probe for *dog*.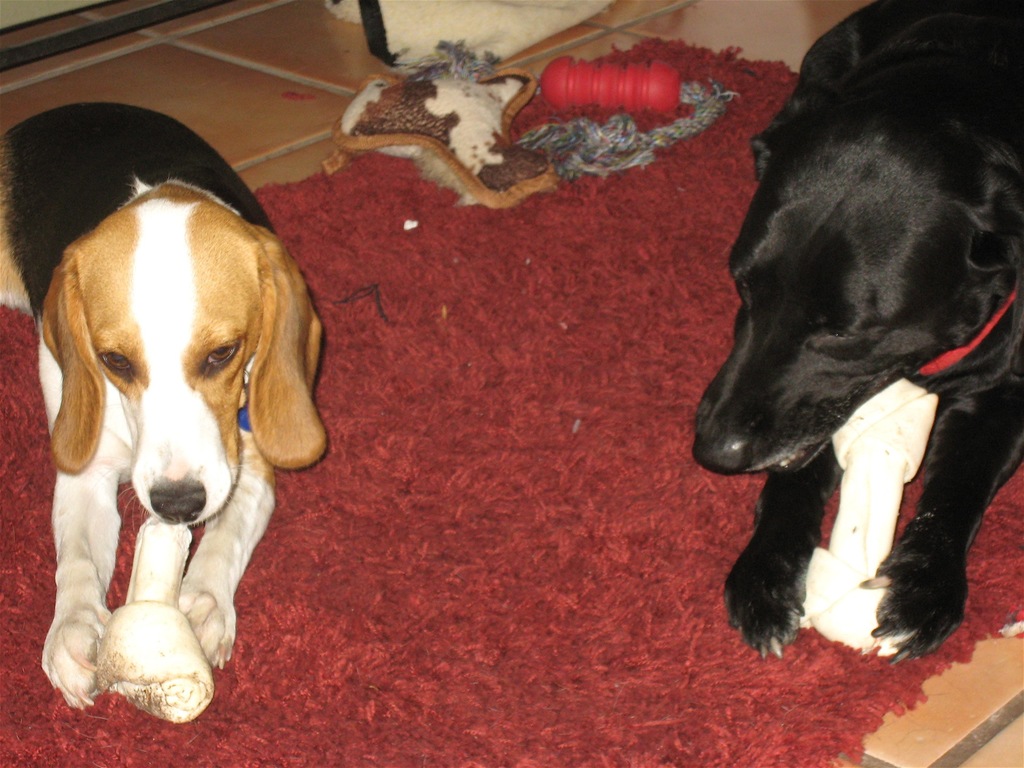
Probe result: locate(689, 0, 1023, 667).
